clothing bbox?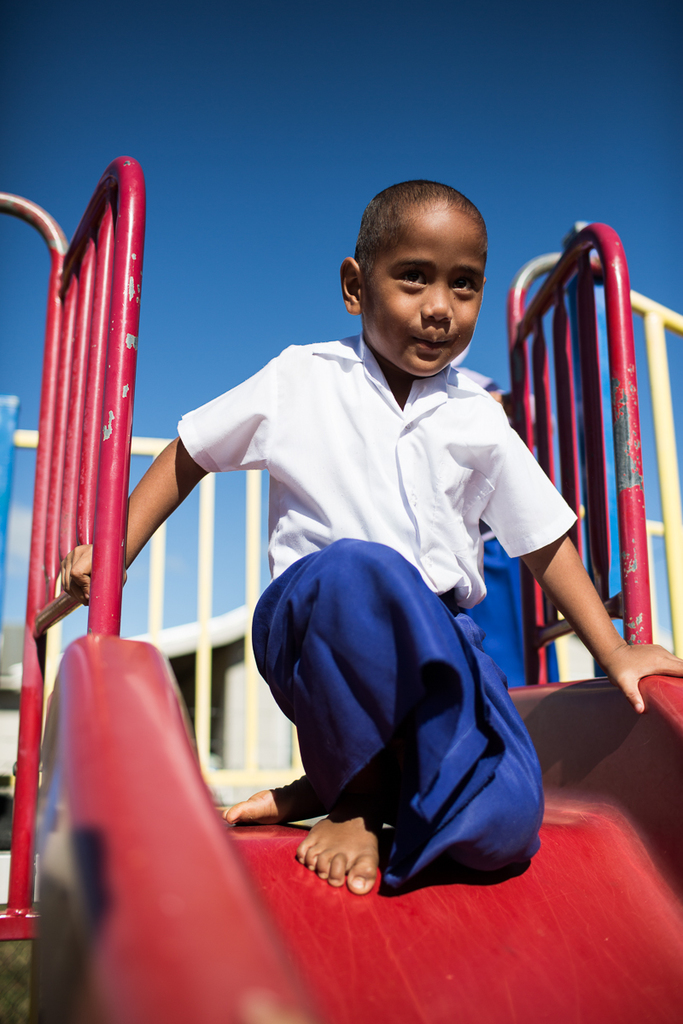
crop(177, 331, 577, 888)
